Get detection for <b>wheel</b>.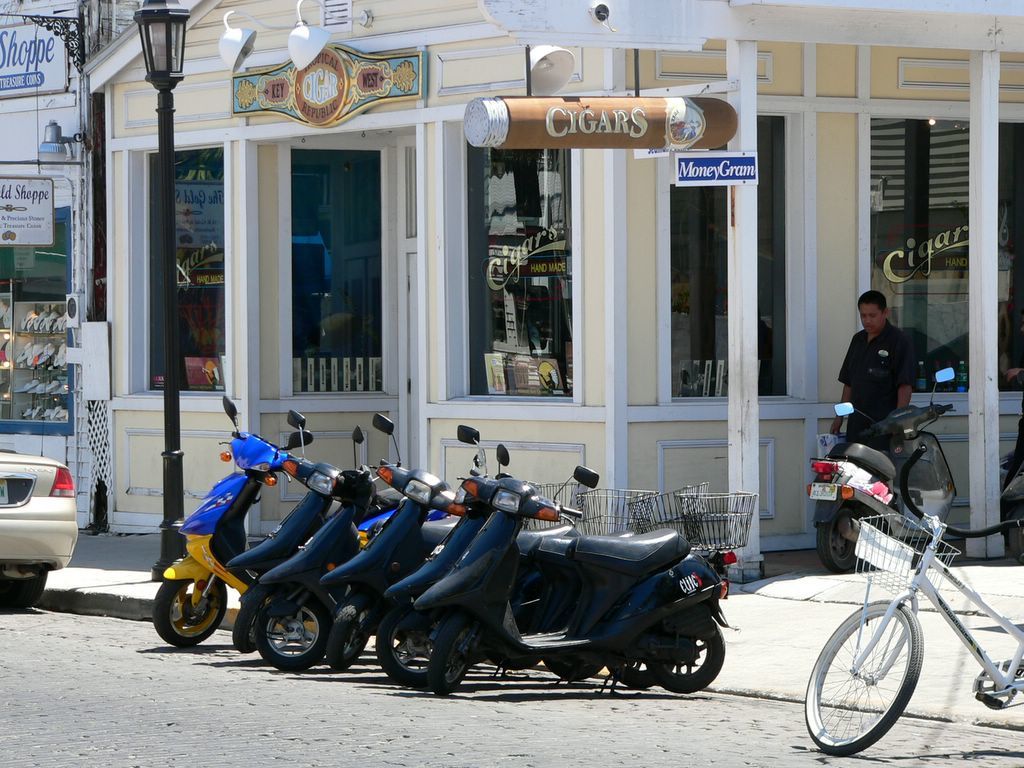
Detection: [821,626,934,750].
